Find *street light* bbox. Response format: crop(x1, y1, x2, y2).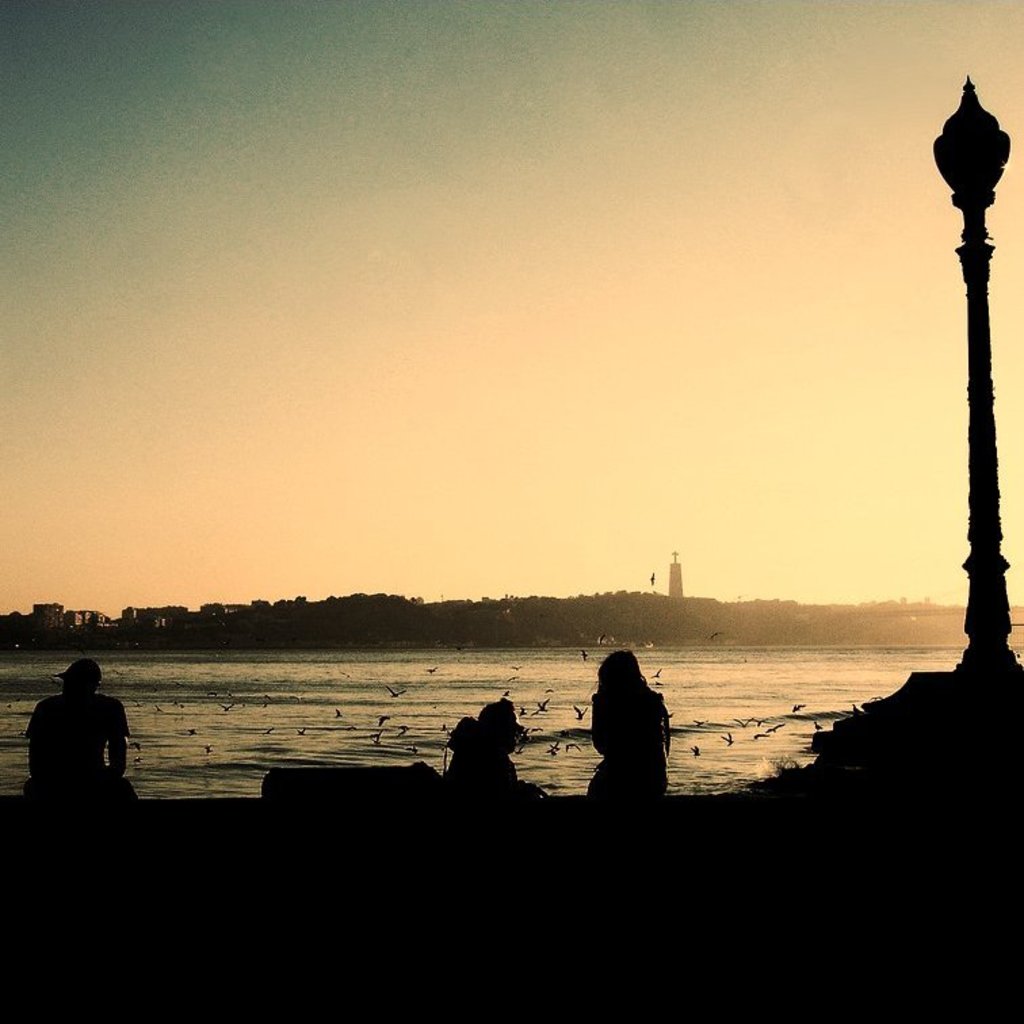
crop(878, 31, 1009, 604).
